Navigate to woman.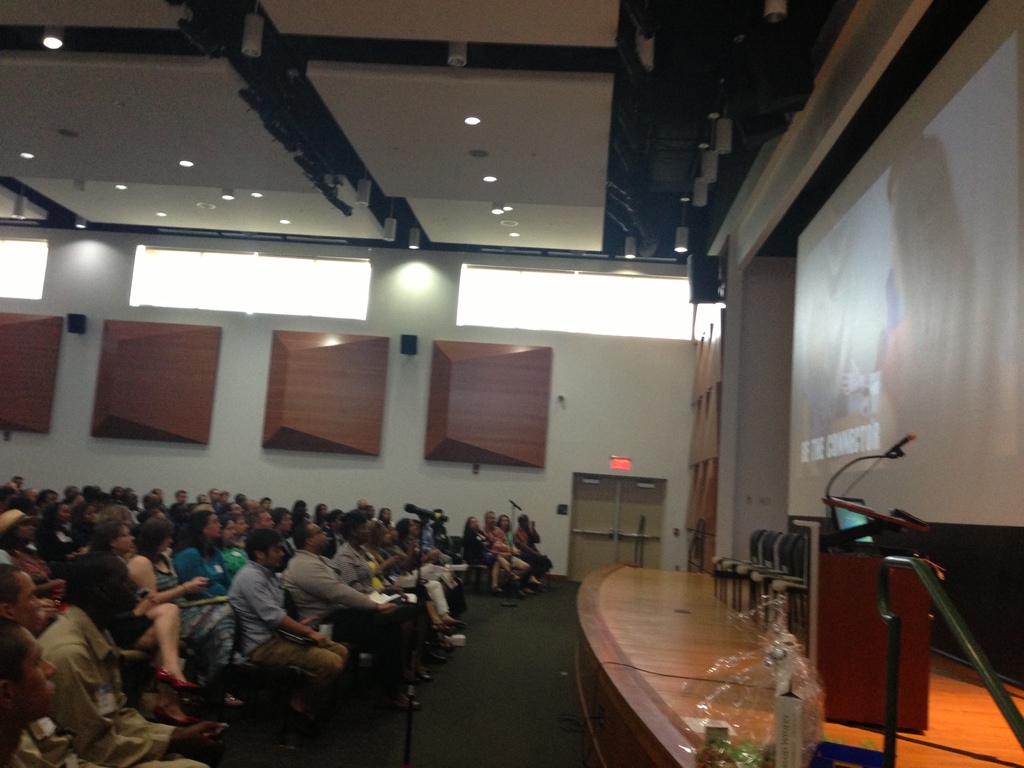
Navigation target: {"left": 129, "top": 518, "right": 252, "bottom": 680}.
